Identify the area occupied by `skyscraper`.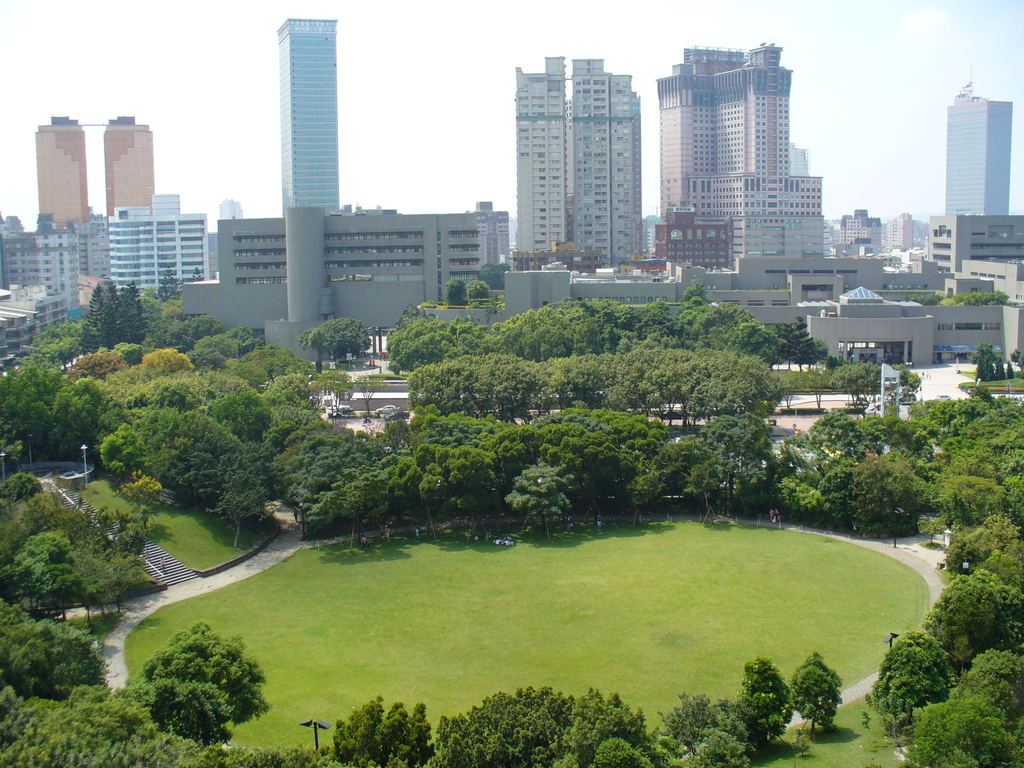
Area: BBox(940, 86, 1013, 225).
